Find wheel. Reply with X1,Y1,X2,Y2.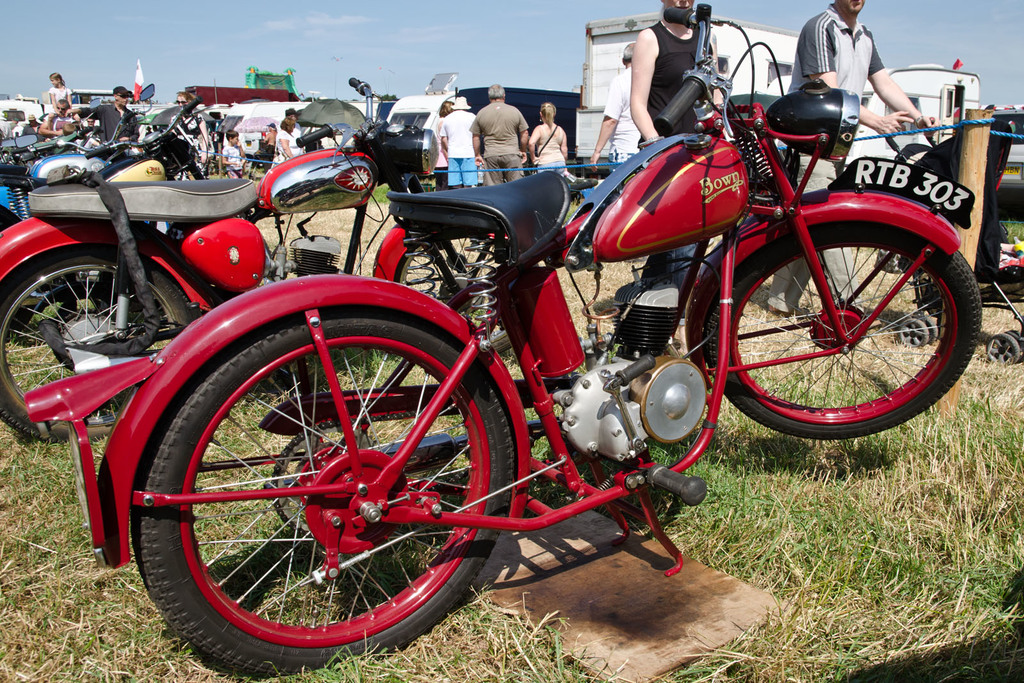
0,248,189,442.
